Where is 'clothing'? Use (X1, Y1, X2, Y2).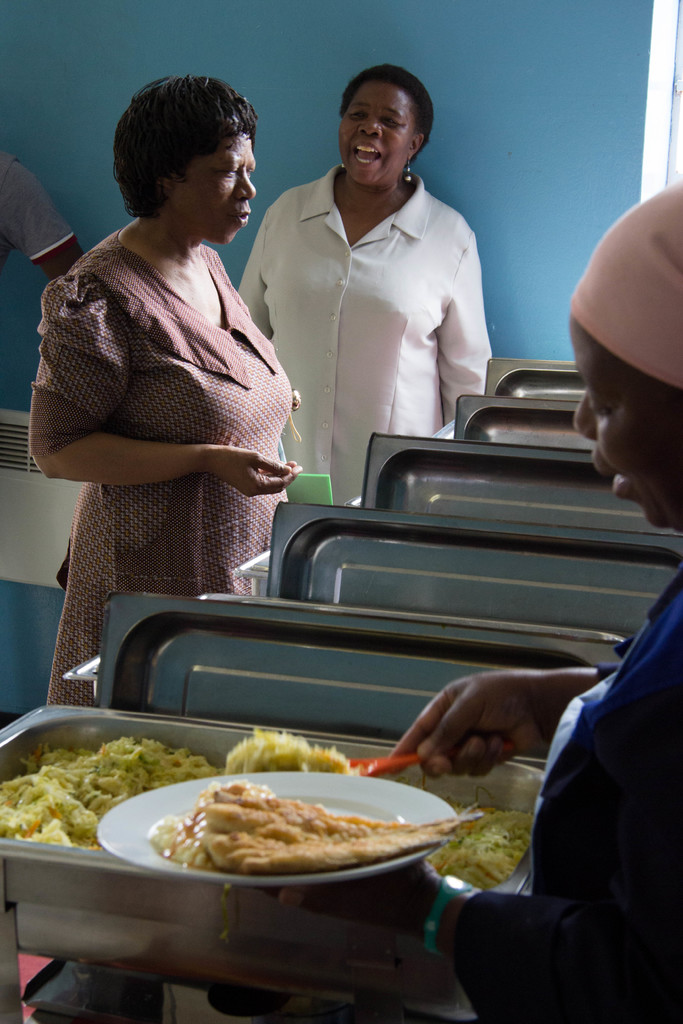
(42, 170, 304, 633).
